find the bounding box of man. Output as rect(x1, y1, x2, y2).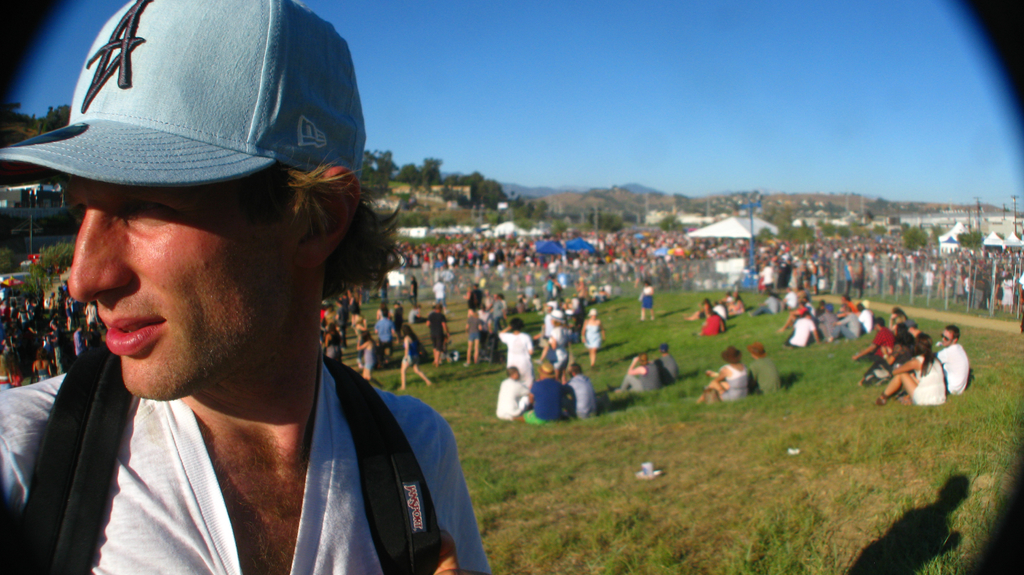
rect(426, 304, 451, 371).
